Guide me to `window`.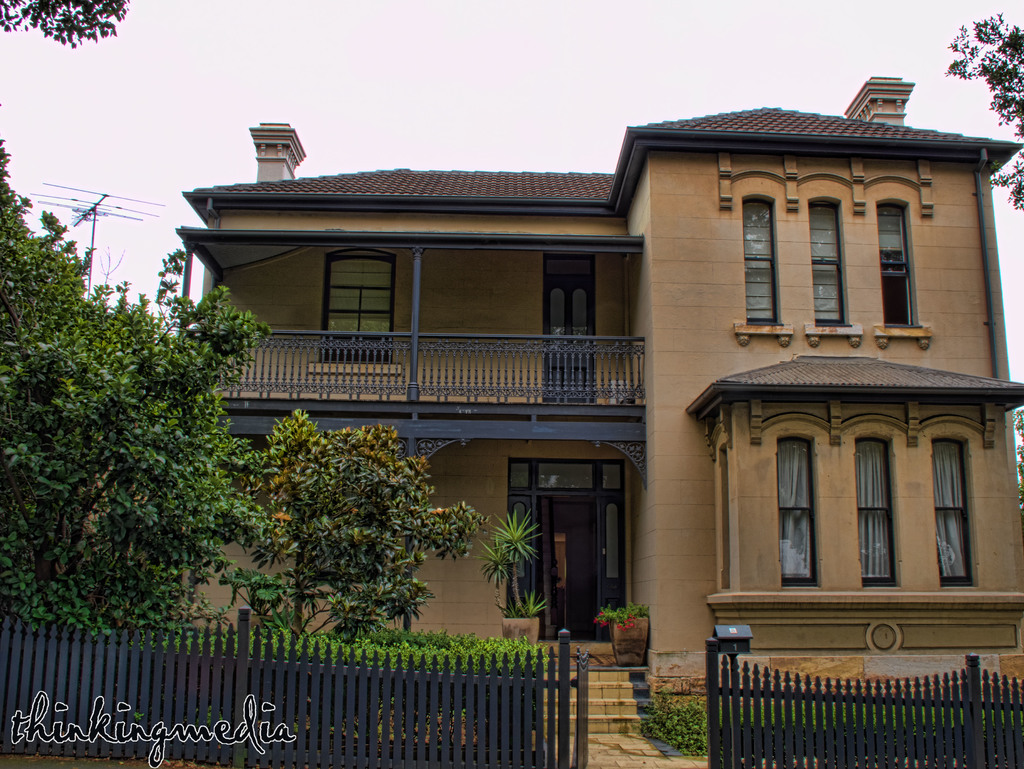
Guidance: bbox(781, 432, 820, 584).
